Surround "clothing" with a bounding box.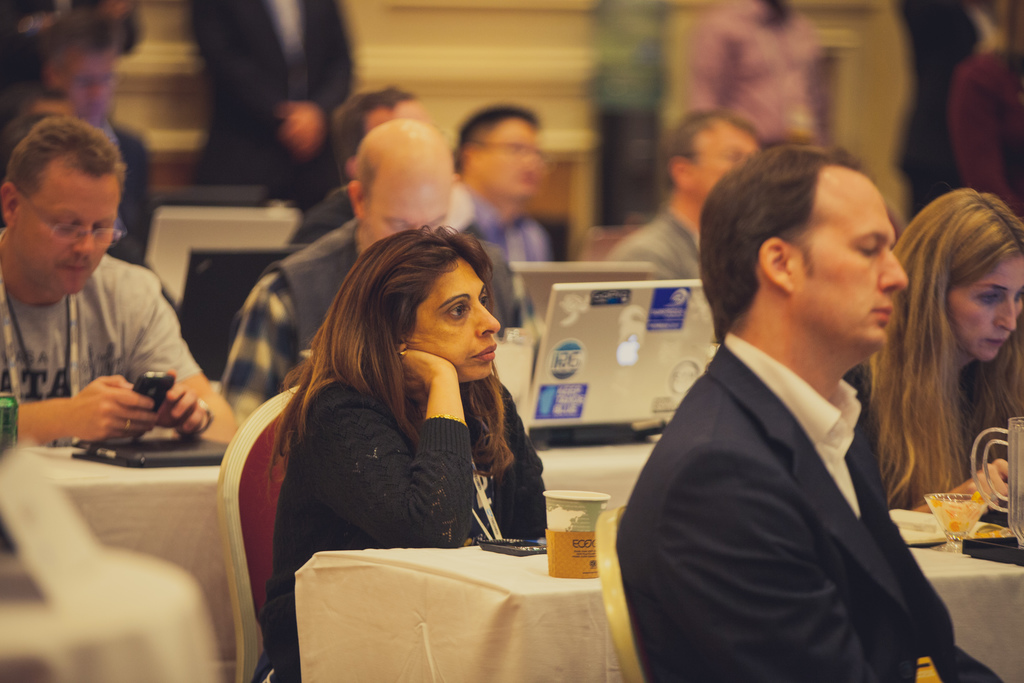
459 208 569 327.
